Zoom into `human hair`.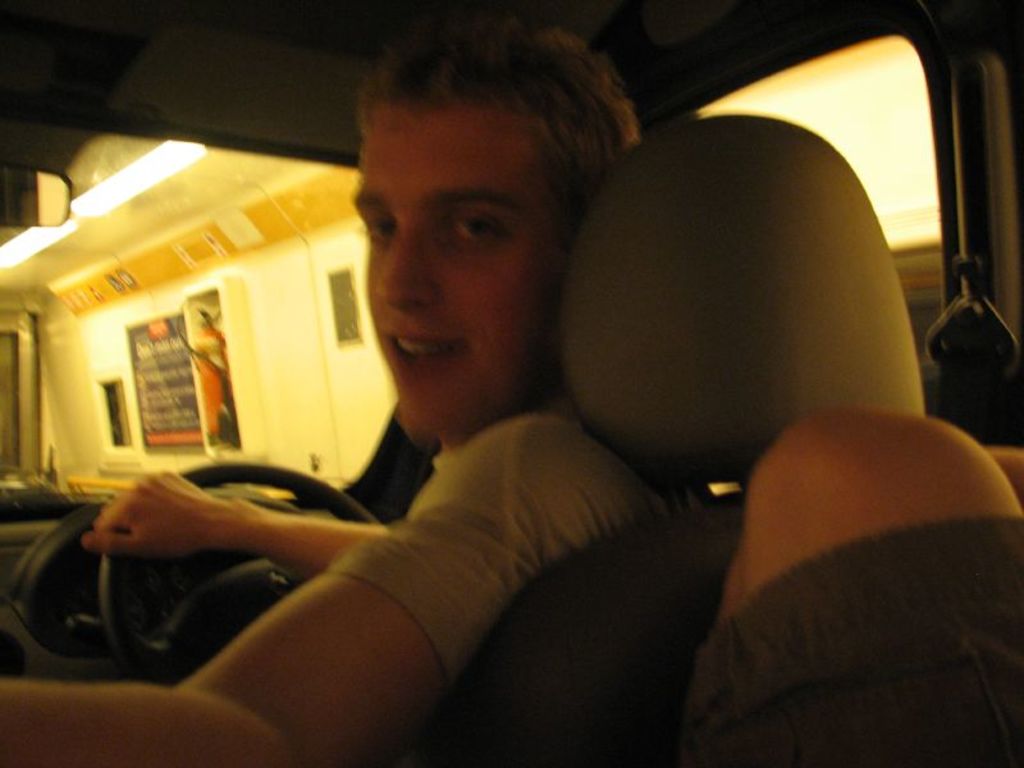
Zoom target: x1=337, y1=19, x2=657, y2=298.
